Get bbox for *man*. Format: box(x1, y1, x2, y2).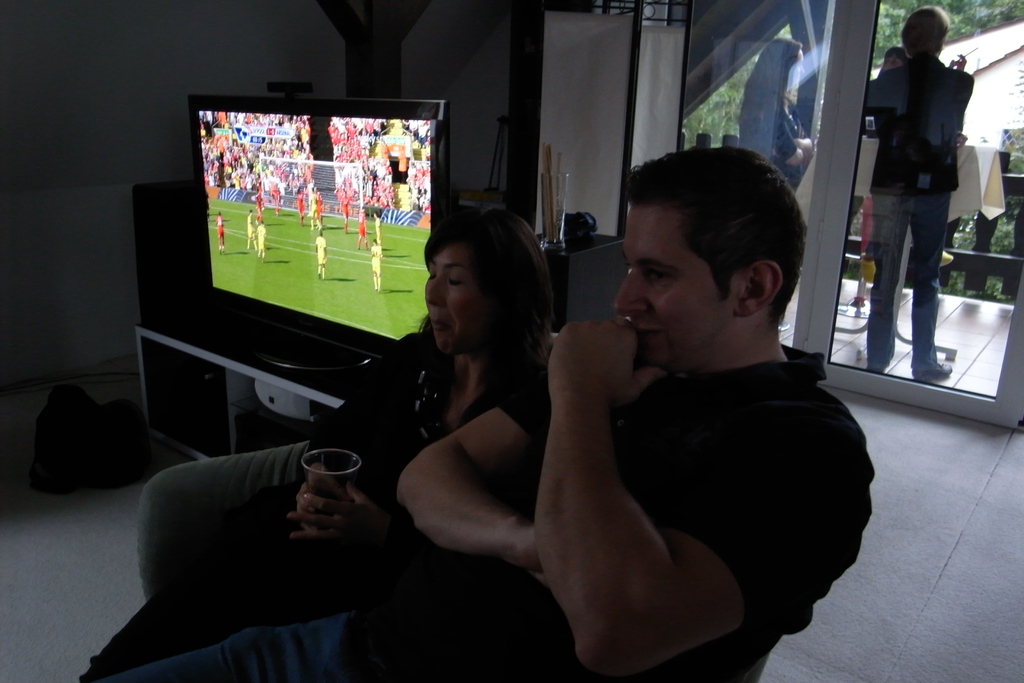
box(315, 229, 330, 279).
